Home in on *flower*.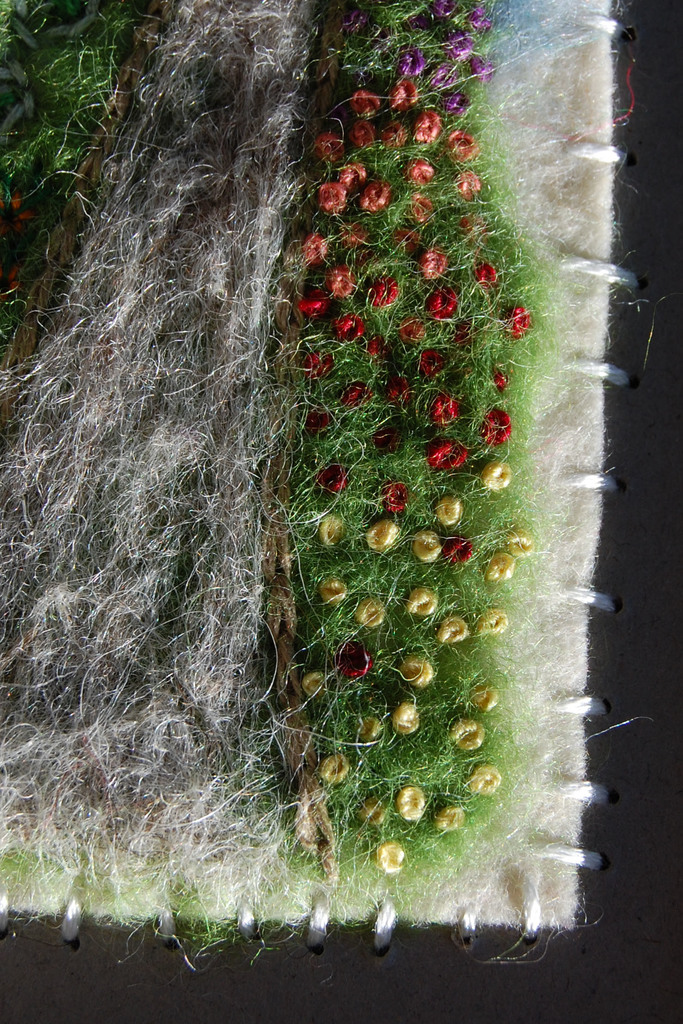
Homed in at x1=352 y1=598 x2=392 y2=634.
